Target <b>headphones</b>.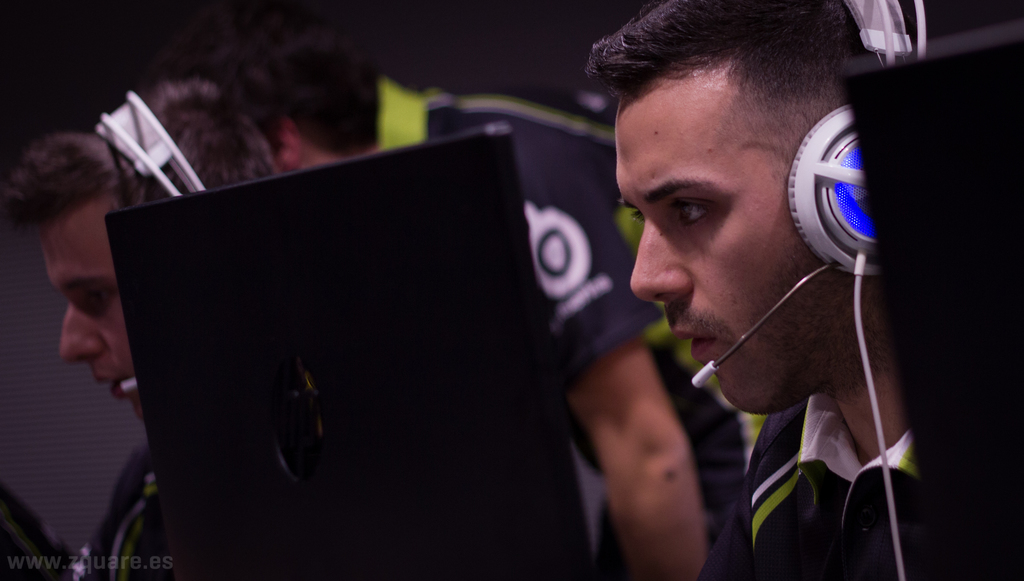
Target region: 97,88,206,399.
